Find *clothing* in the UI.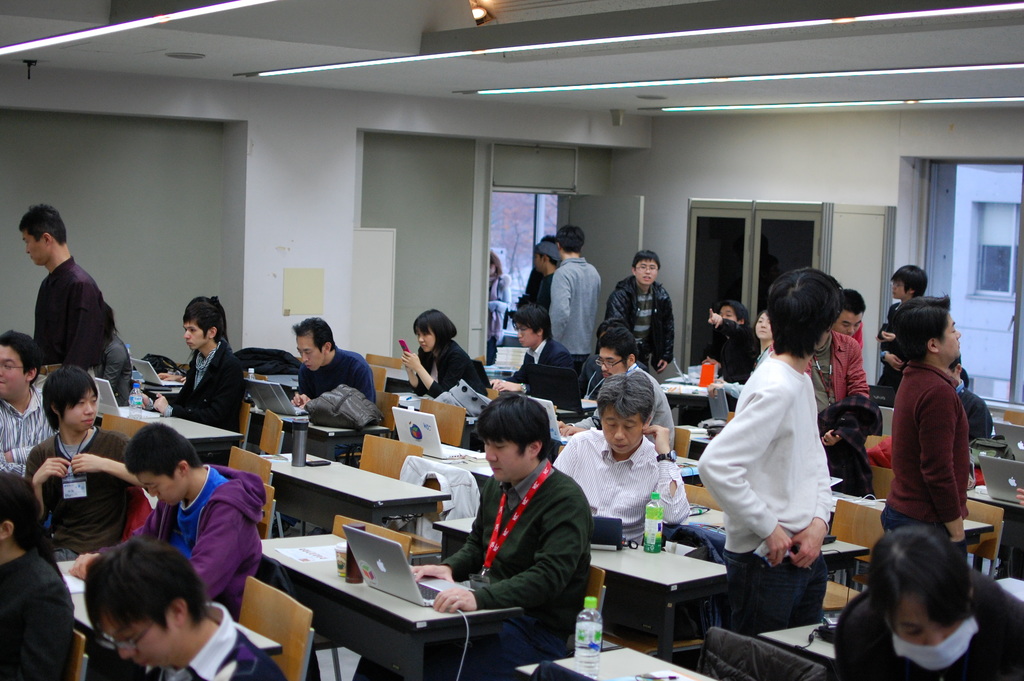
UI element at <box>0,375,59,475</box>.
